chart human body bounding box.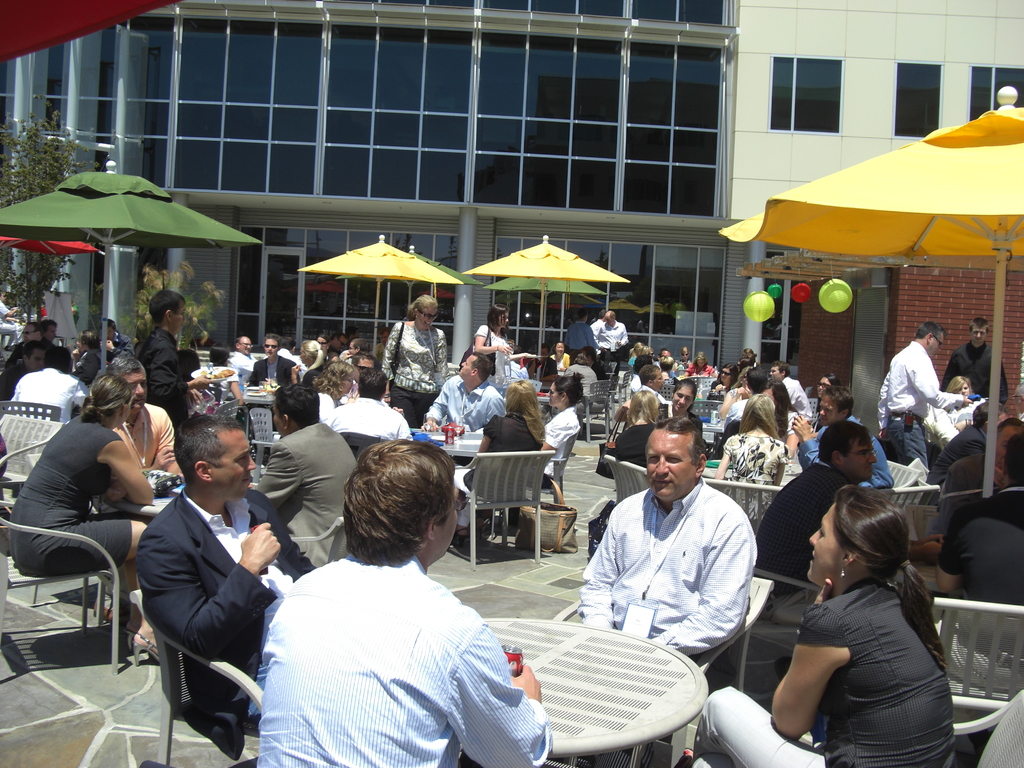
Charted: 252 438 556 767.
